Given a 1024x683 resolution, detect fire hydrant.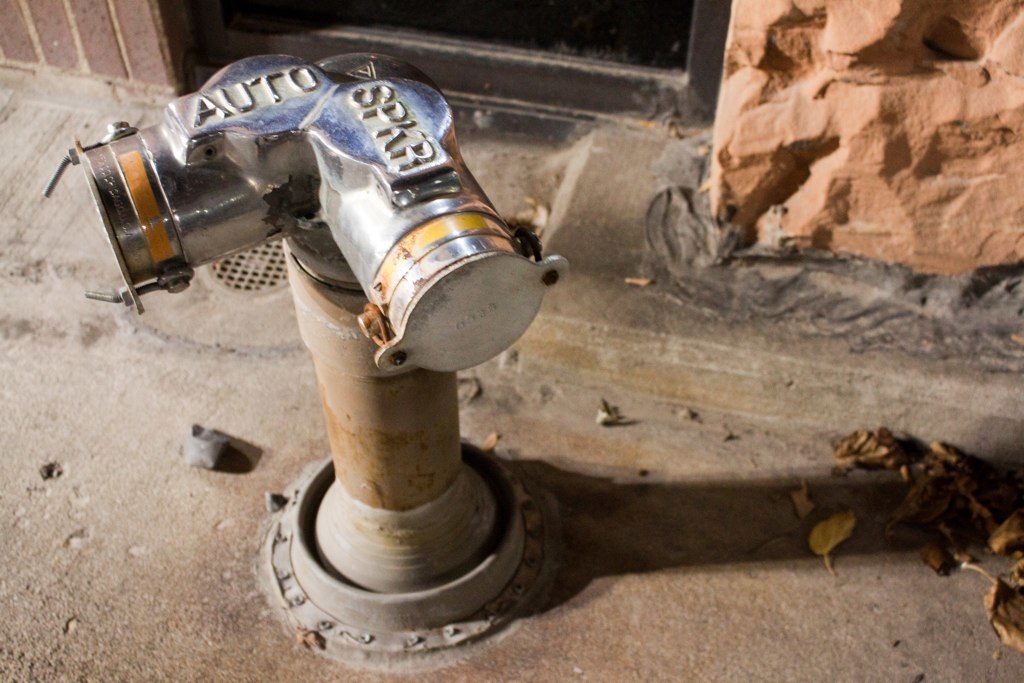
<region>46, 52, 576, 655</region>.
